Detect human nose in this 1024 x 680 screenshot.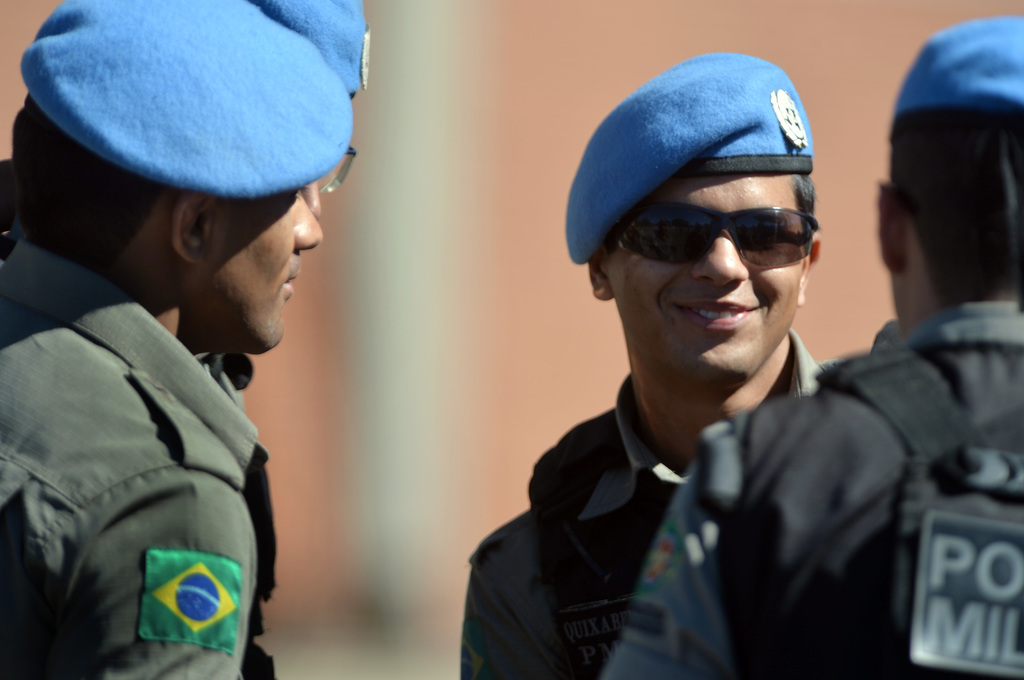
Detection: l=691, t=229, r=750, b=284.
